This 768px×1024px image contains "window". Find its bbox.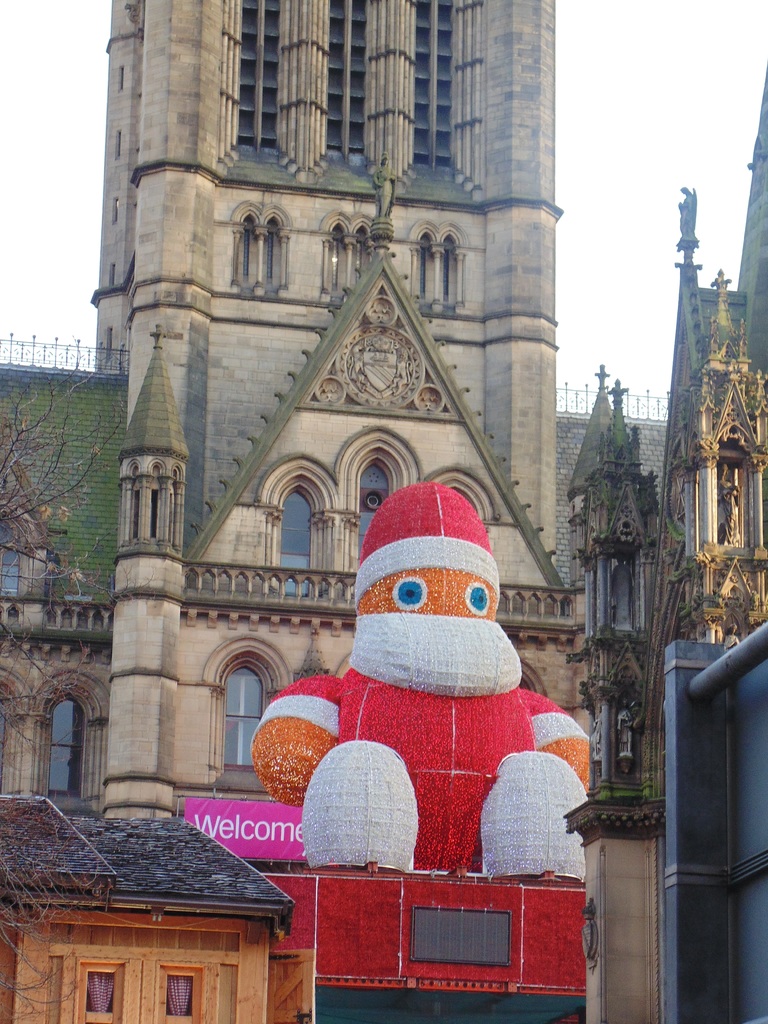
bbox(33, 661, 98, 810).
